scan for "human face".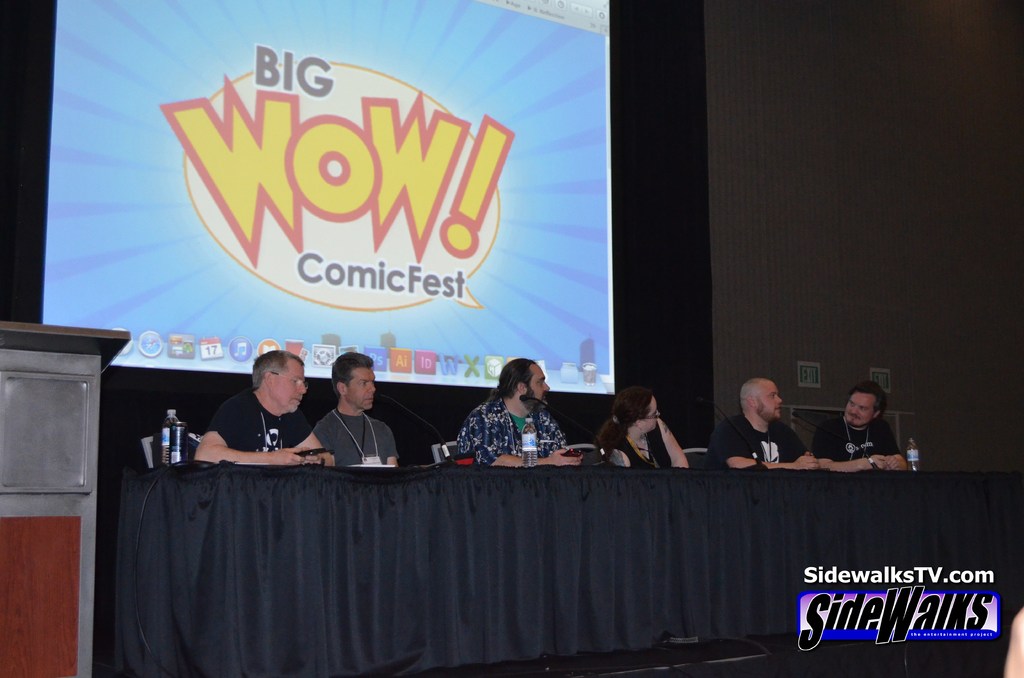
Scan result: (x1=275, y1=357, x2=304, y2=416).
